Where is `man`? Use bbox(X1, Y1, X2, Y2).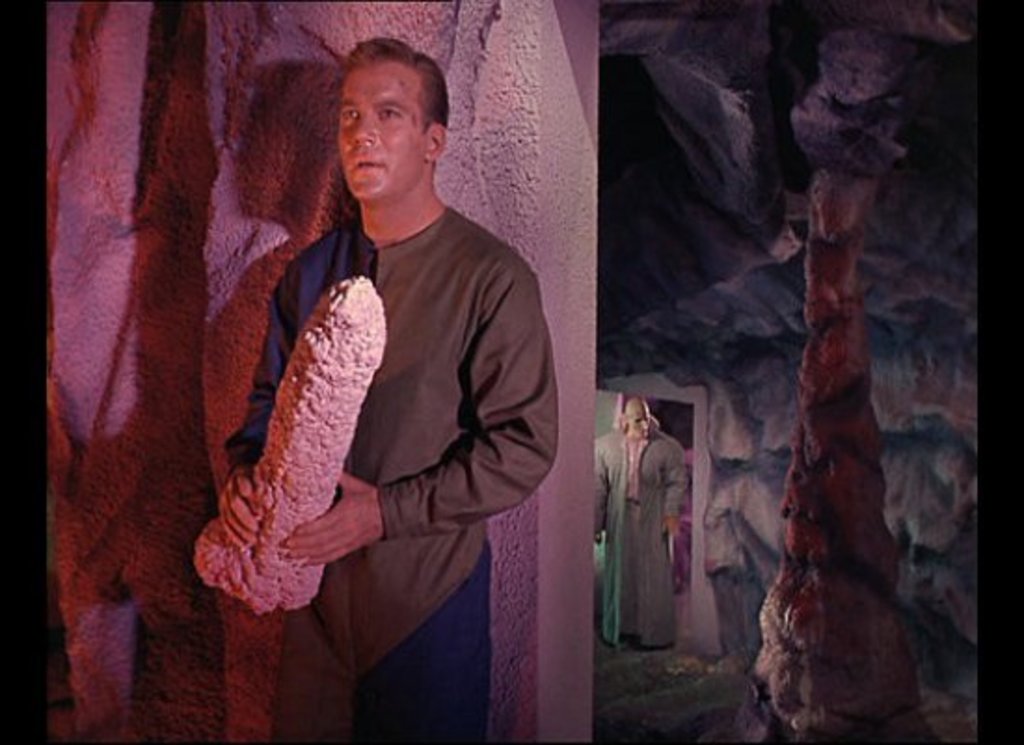
bbox(175, 50, 564, 700).
